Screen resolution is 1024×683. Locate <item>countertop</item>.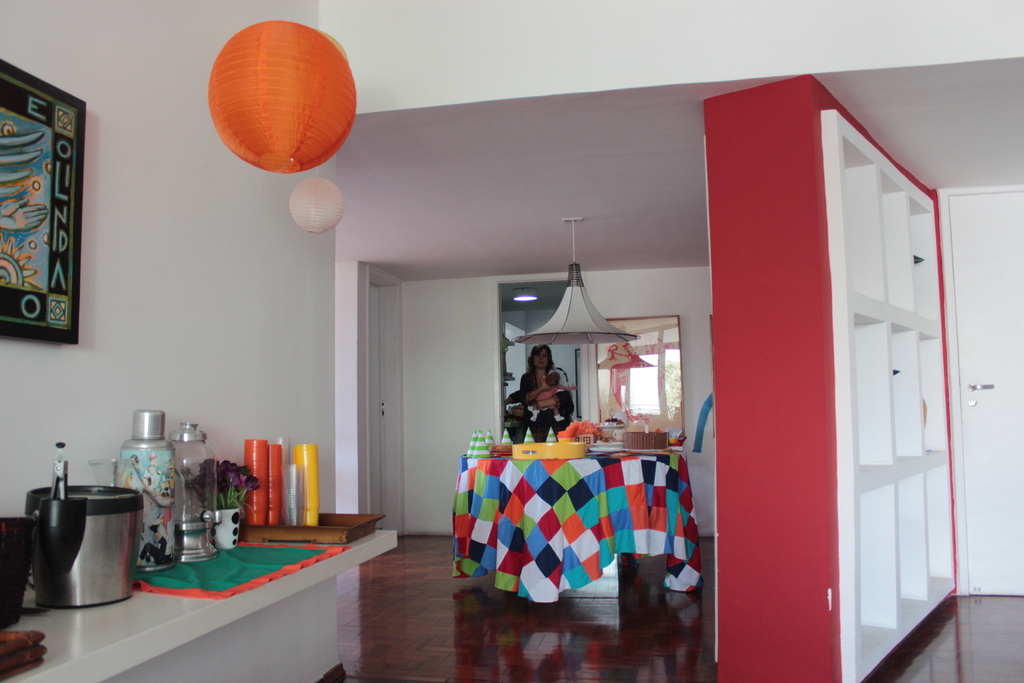
[left=0, top=504, right=397, bottom=682].
